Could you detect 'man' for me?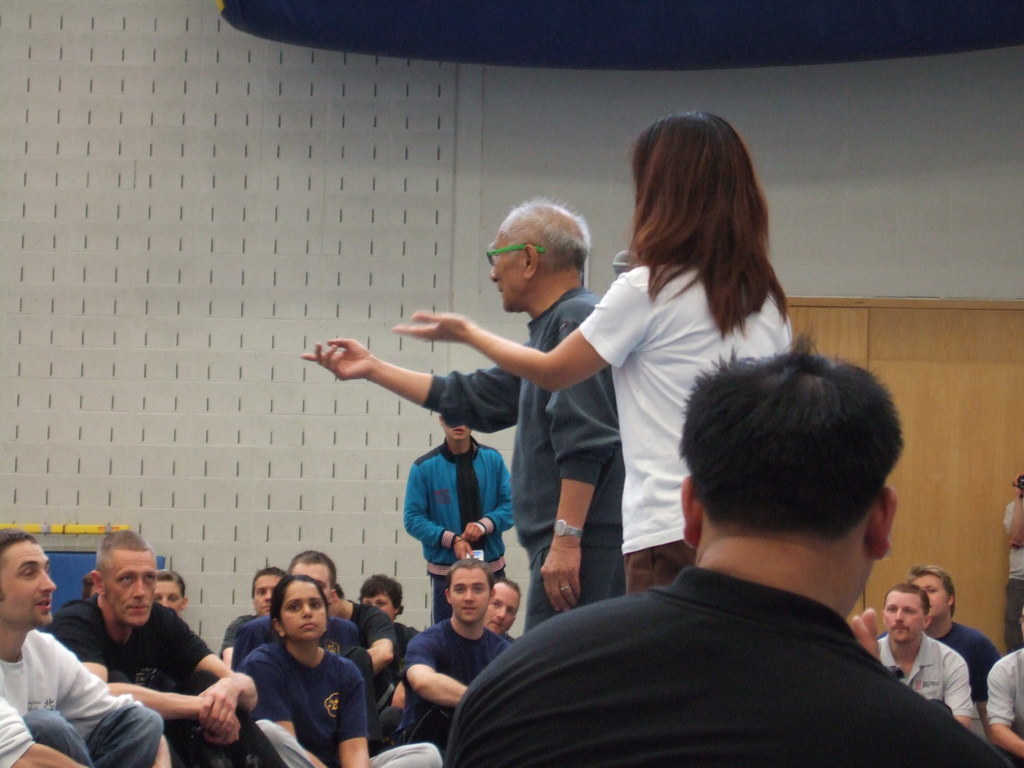
Detection result: BBox(872, 553, 984, 720).
